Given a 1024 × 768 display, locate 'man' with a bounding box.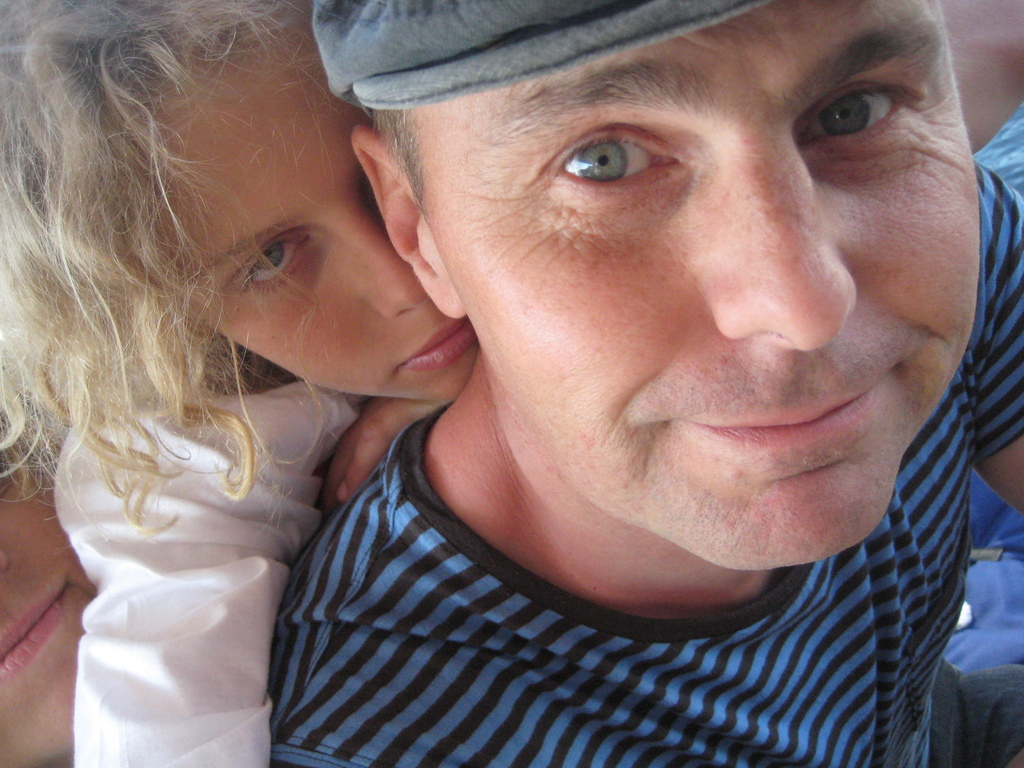
Located: BBox(143, 0, 1023, 765).
